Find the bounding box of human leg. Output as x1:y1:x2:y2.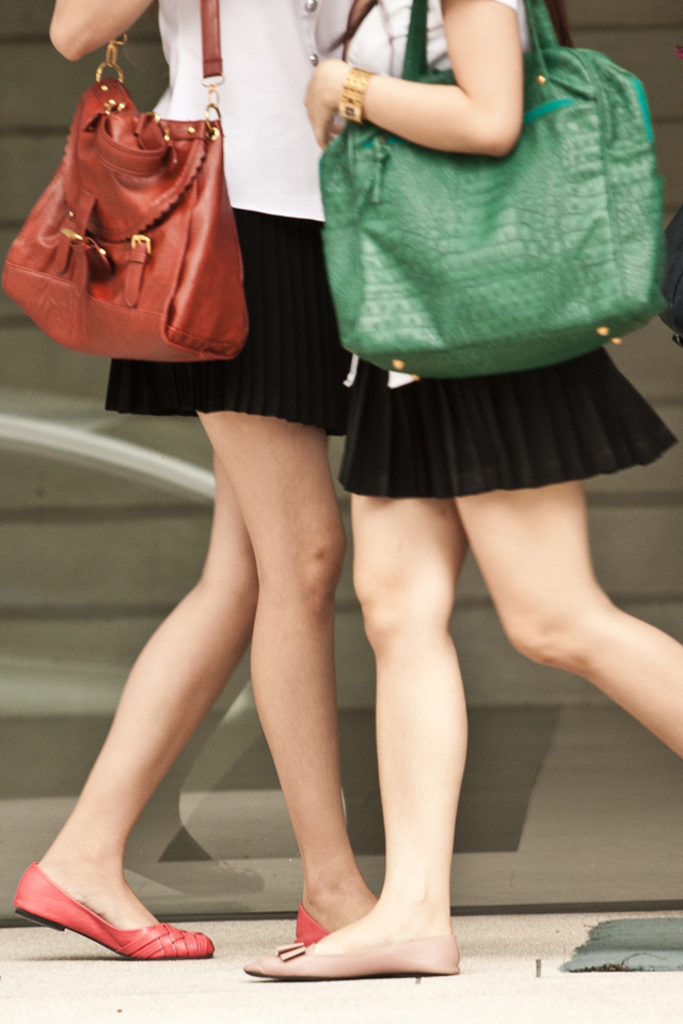
446:446:682:773.
